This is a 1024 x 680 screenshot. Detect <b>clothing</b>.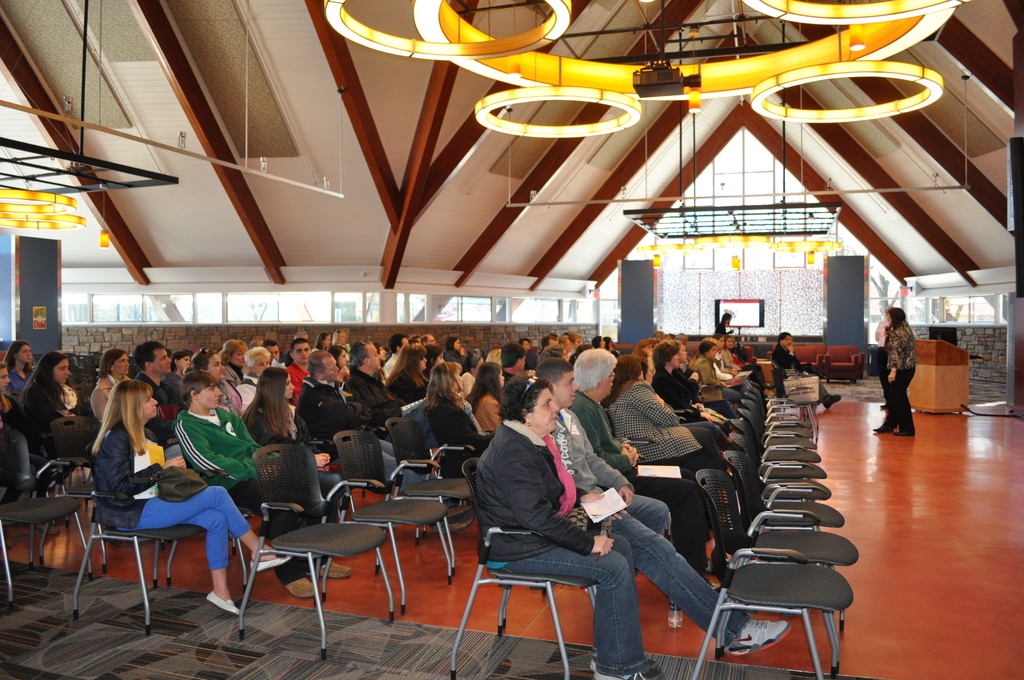
<region>134, 480, 239, 575</region>.
